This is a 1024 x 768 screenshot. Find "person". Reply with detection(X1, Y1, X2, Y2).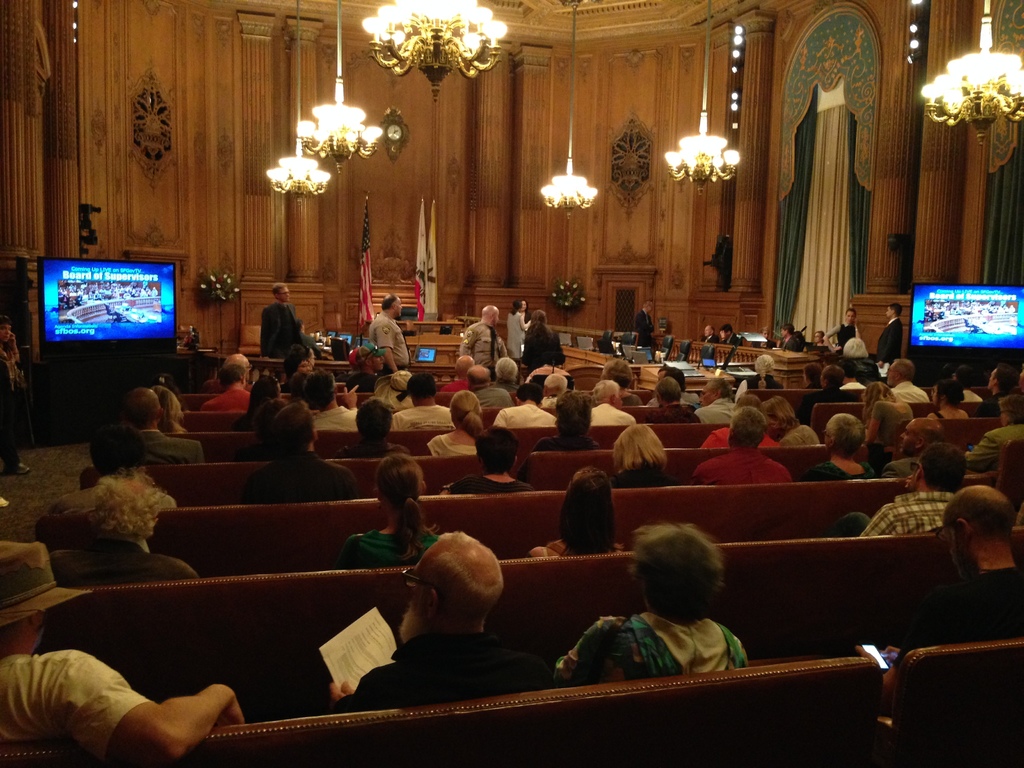
detection(648, 362, 701, 408).
